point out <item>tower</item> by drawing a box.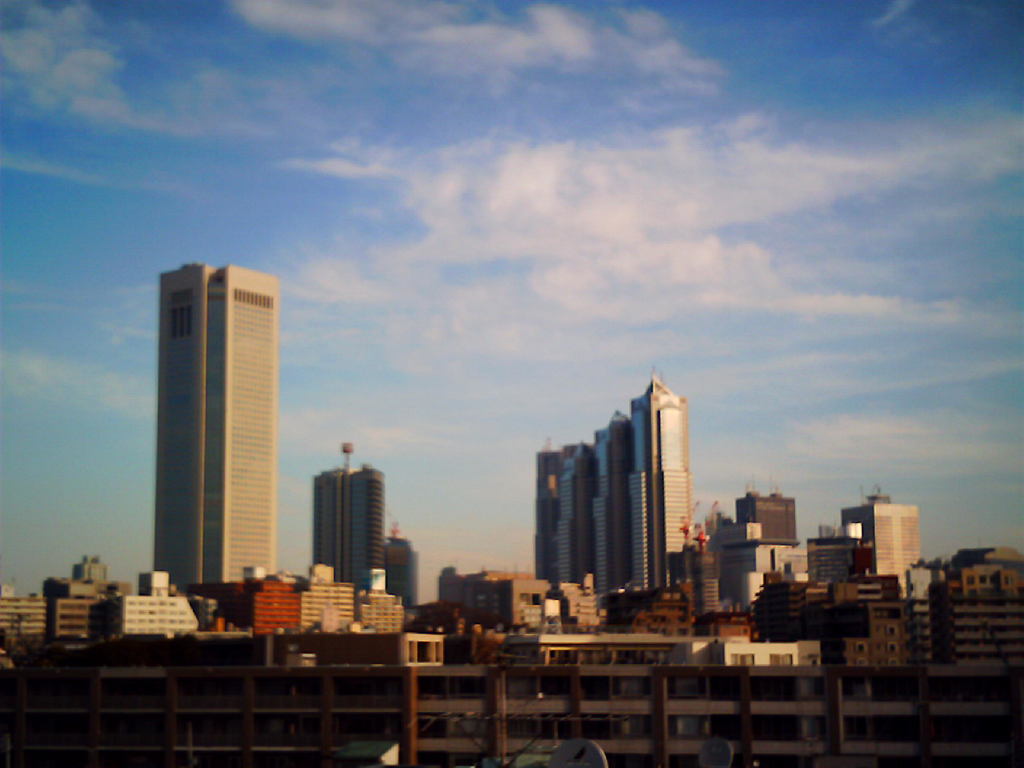
<bbox>129, 237, 304, 602</bbox>.
